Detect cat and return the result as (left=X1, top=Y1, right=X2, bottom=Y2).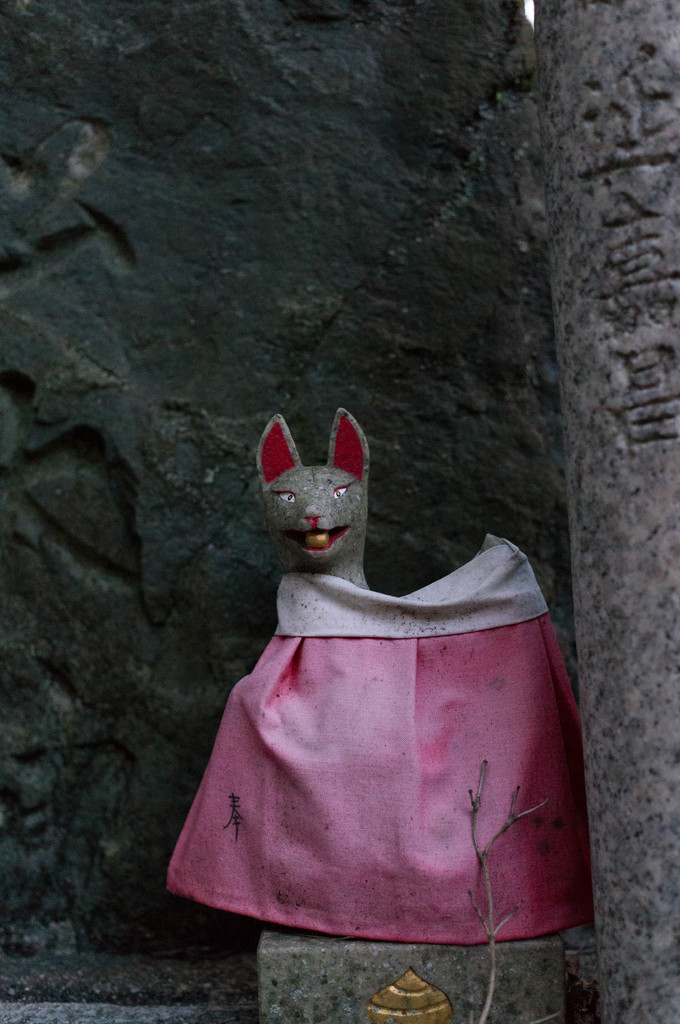
(left=255, top=415, right=371, bottom=588).
